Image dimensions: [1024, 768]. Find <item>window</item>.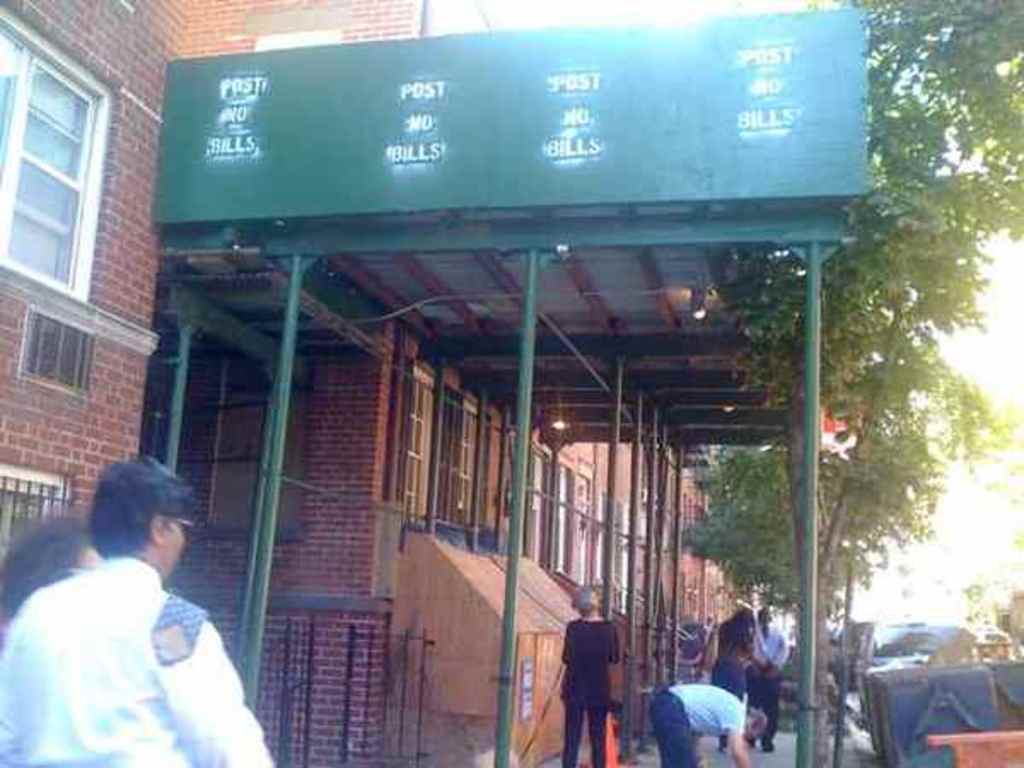
box(553, 459, 572, 570).
